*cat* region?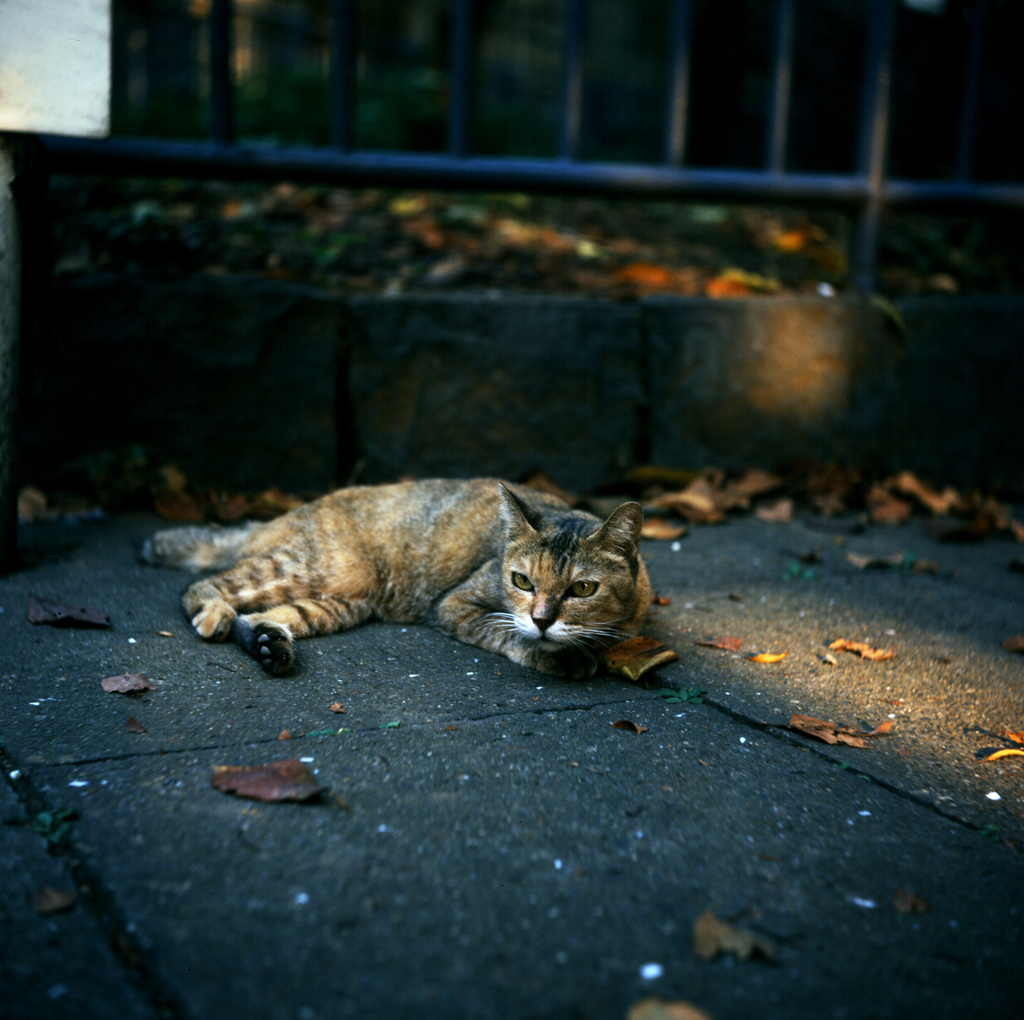
{"left": 136, "top": 474, "right": 654, "bottom": 676}
